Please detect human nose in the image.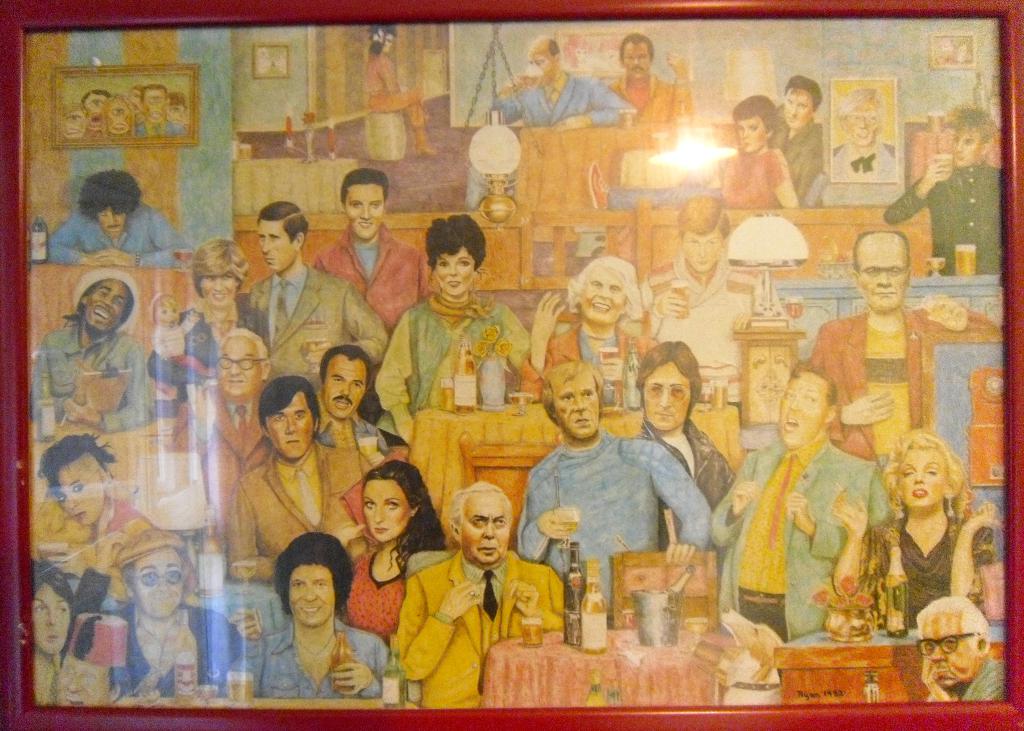
[left=740, top=128, right=746, bottom=137].
